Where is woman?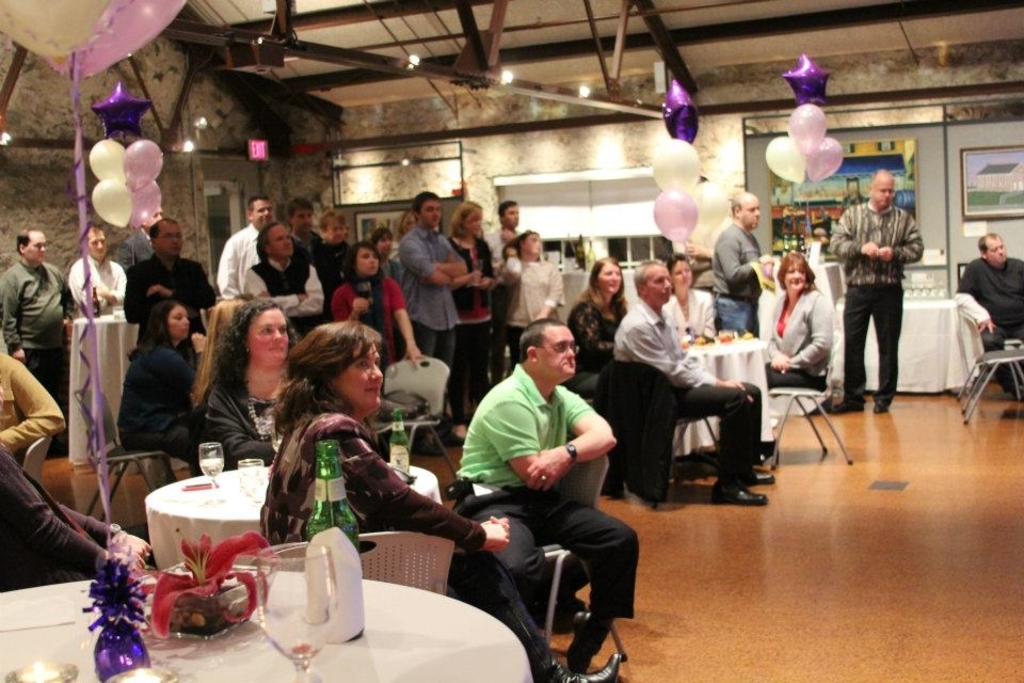
569 249 626 401.
